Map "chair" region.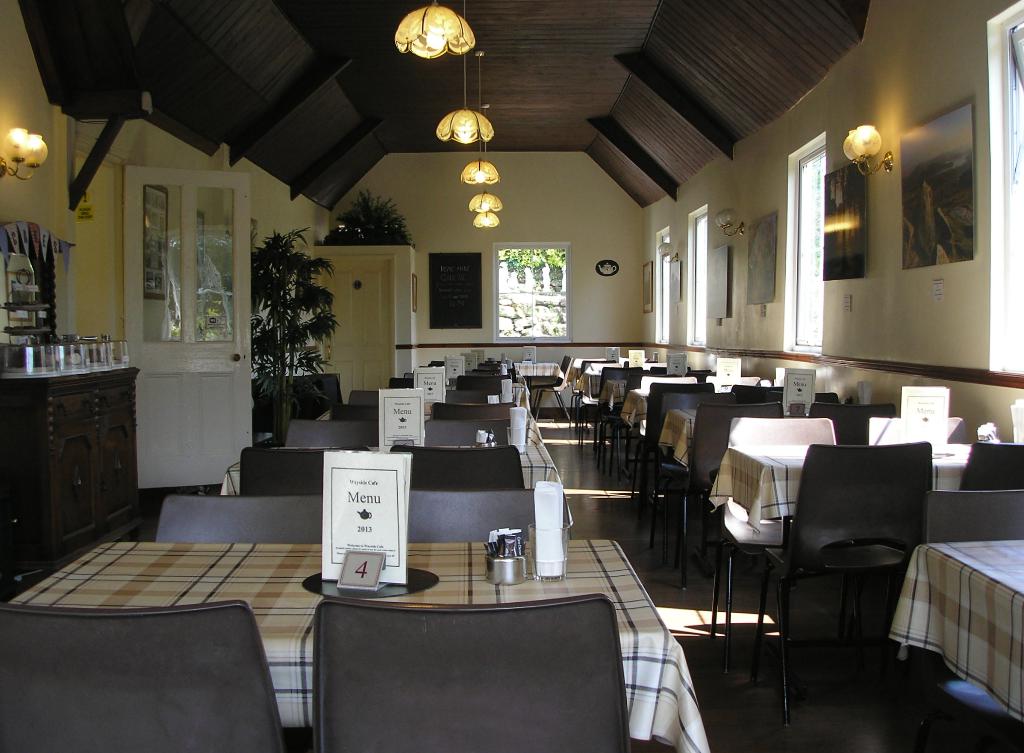
Mapped to (687, 406, 792, 574).
